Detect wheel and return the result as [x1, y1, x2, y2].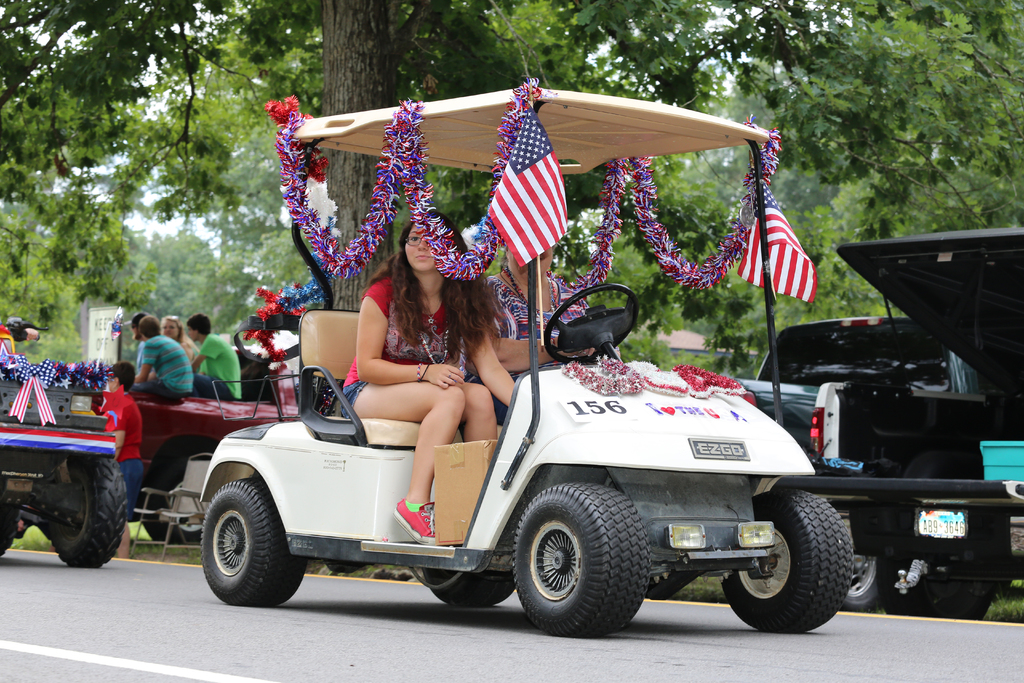
[130, 436, 217, 544].
